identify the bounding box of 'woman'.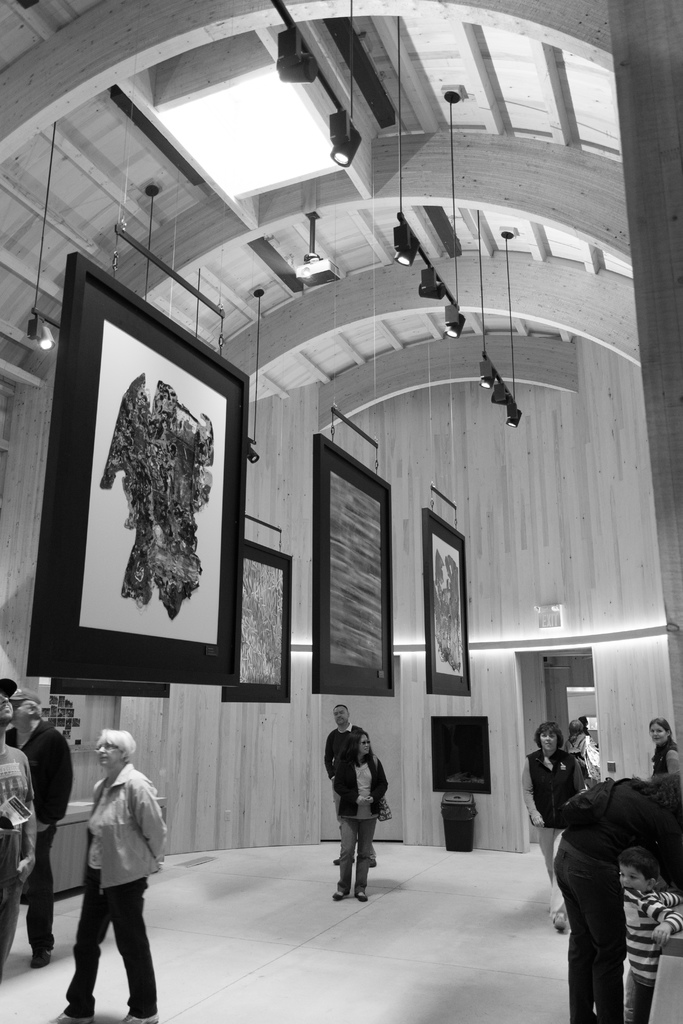
bbox=(523, 721, 588, 934).
